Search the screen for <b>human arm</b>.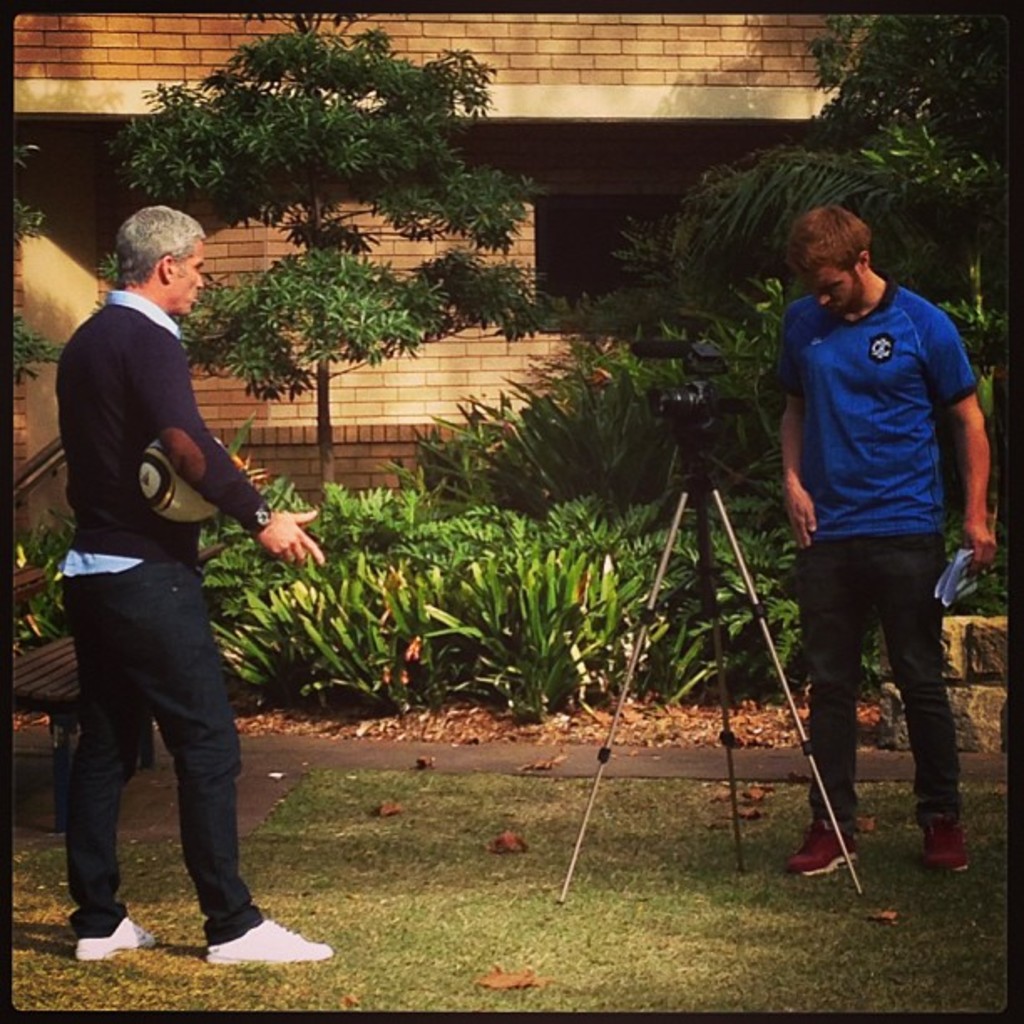
Found at x1=151 y1=345 x2=318 y2=564.
